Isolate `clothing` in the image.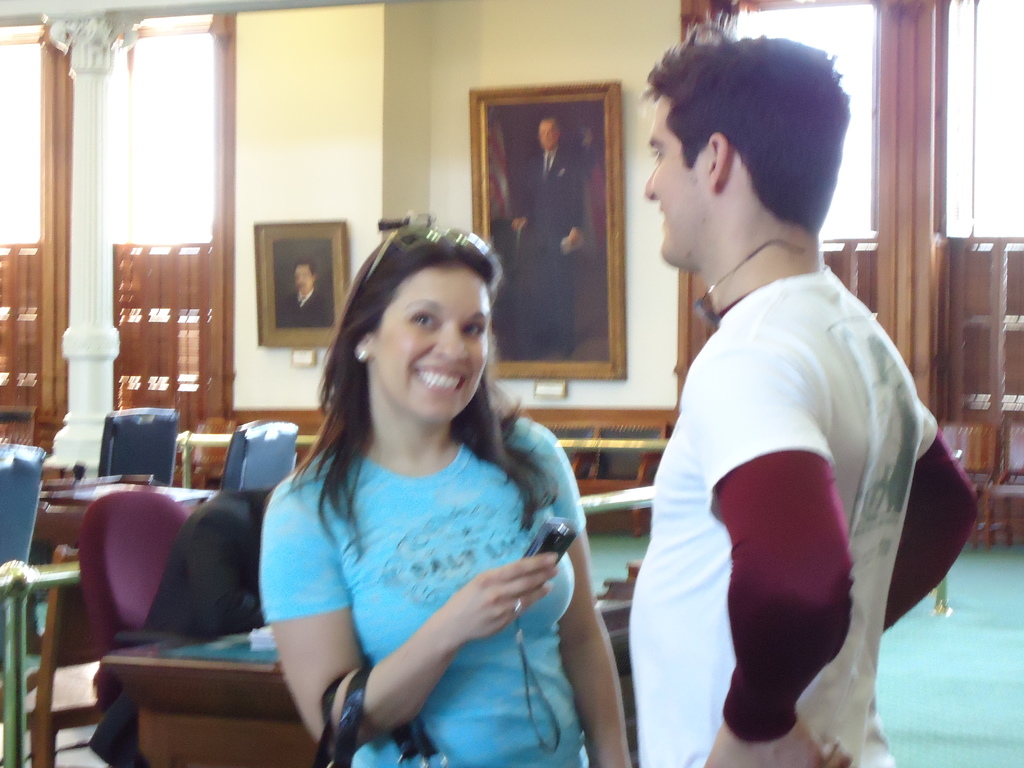
Isolated region: (x1=511, y1=143, x2=591, y2=340).
